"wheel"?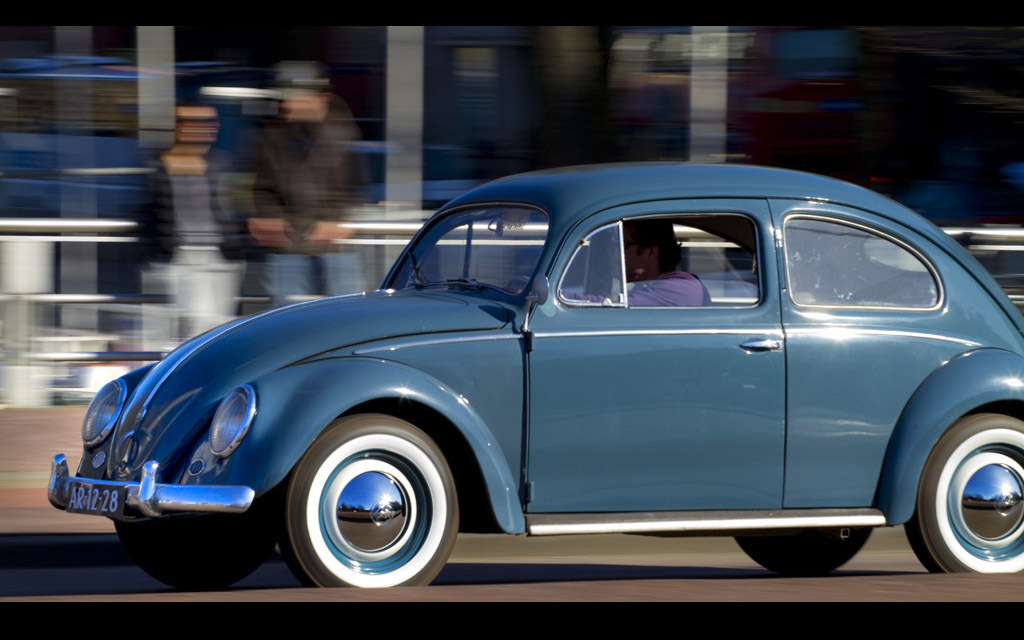
bbox(284, 418, 455, 594)
